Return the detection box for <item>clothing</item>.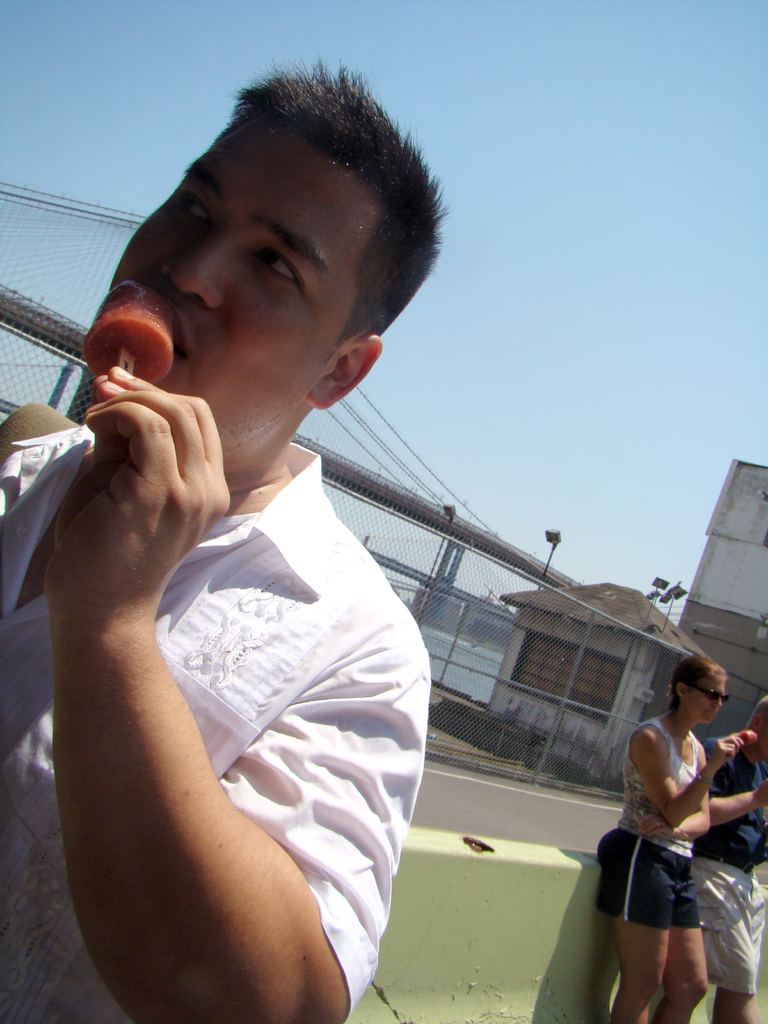
l=596, t=714, r=701, b=931.
